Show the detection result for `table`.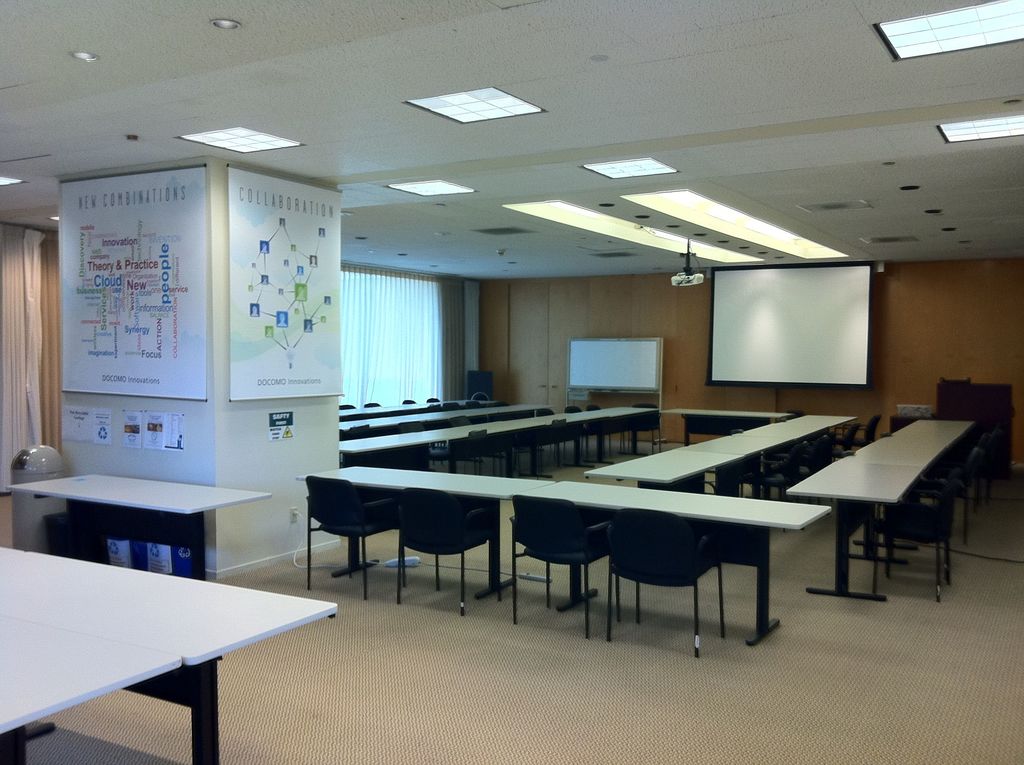
<box>299,464,831,646</box>.
